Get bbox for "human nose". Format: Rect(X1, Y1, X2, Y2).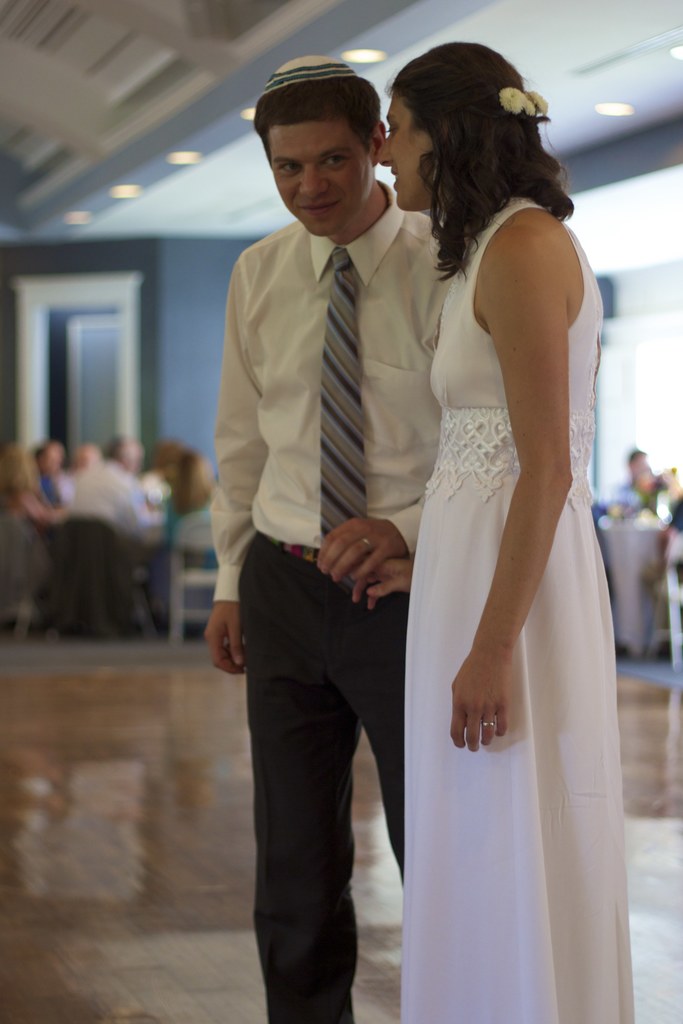
Rect(376, 129, 397, 166).
